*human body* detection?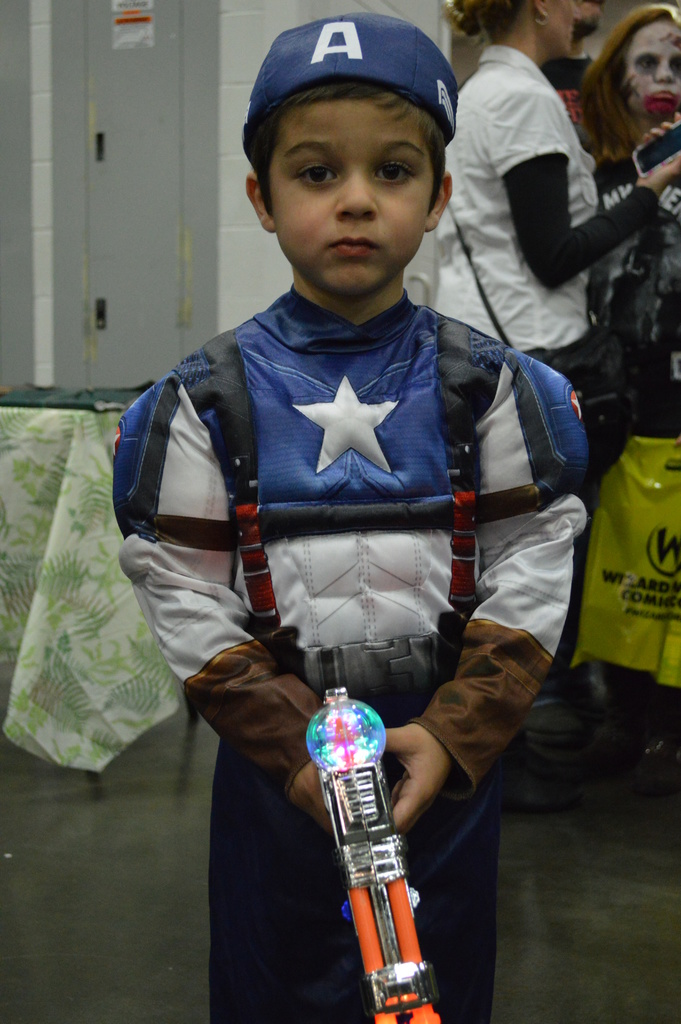
select_region(552, 125, 680, 772)
